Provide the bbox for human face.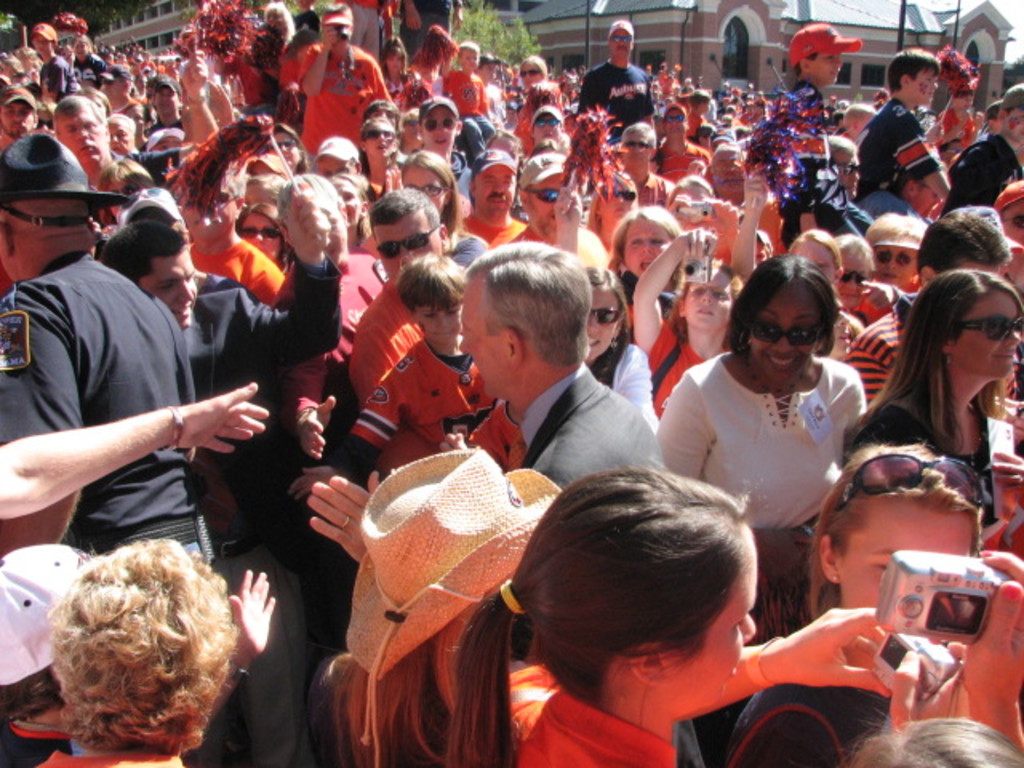
[530, 176, 570, 238].
